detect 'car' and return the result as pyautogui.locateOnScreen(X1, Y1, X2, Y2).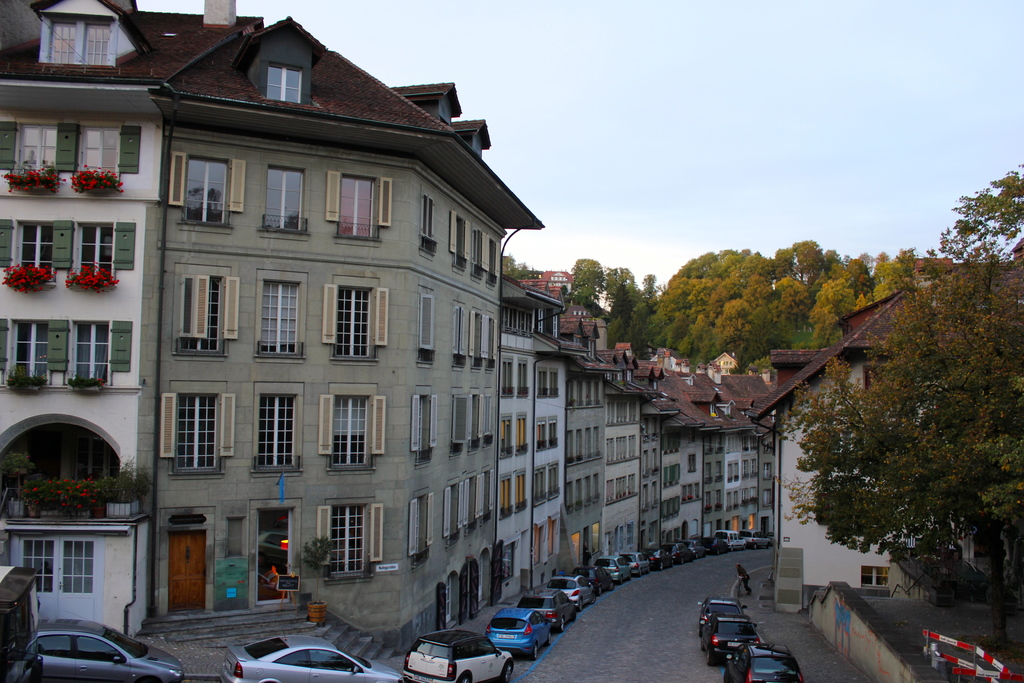
pyautogui.locateOnScreen(403, 619, 521, 682).
